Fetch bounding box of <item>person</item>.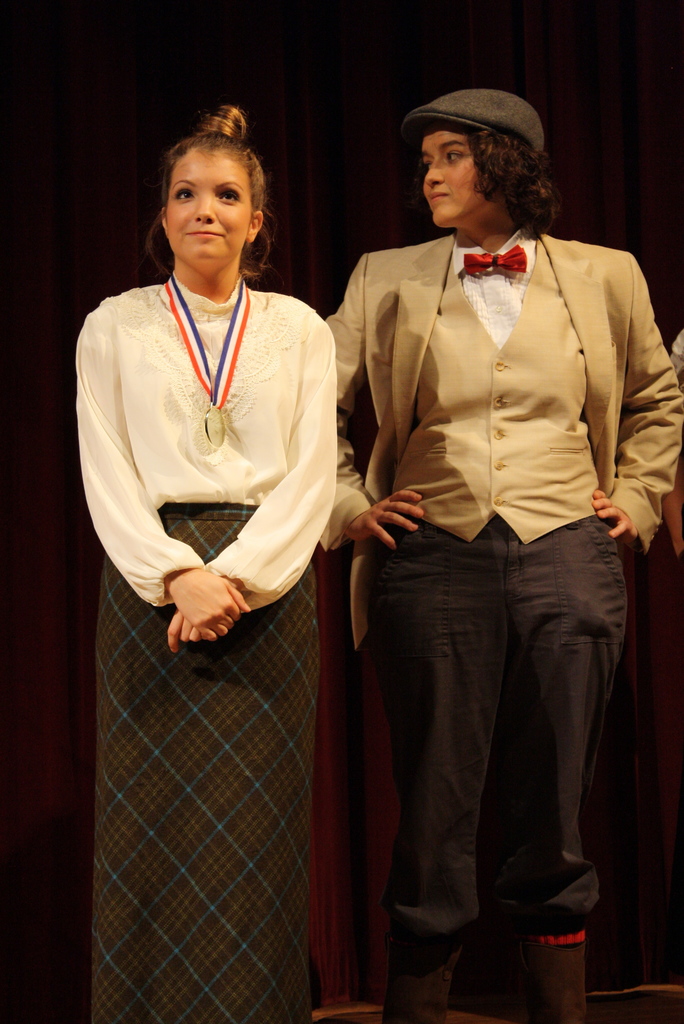
Bbox: region(75, 111, 336, 1023).
